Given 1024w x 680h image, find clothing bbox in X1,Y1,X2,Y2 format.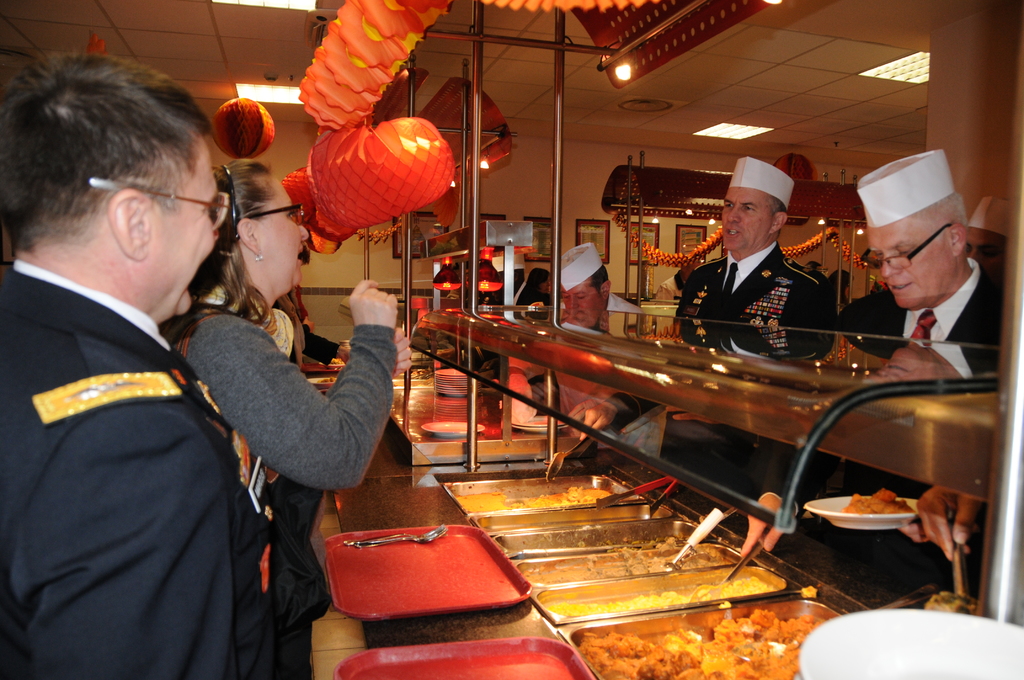
521,368,618,424.
